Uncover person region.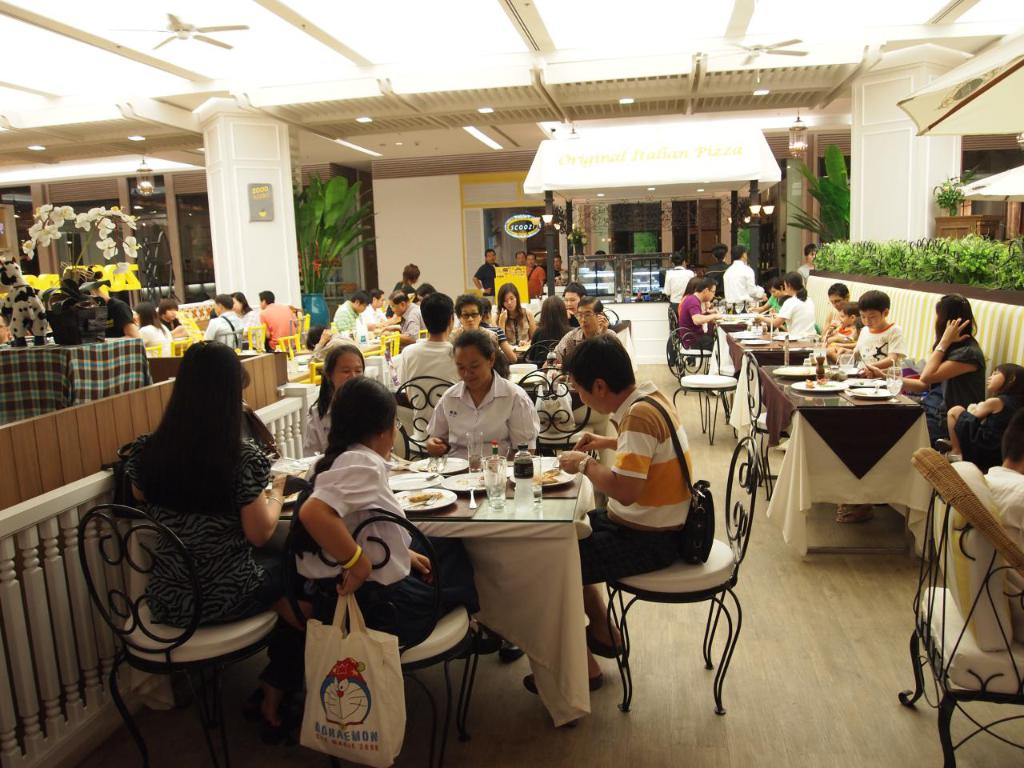
Uncovered: detection(421, 326, 528, 494).
